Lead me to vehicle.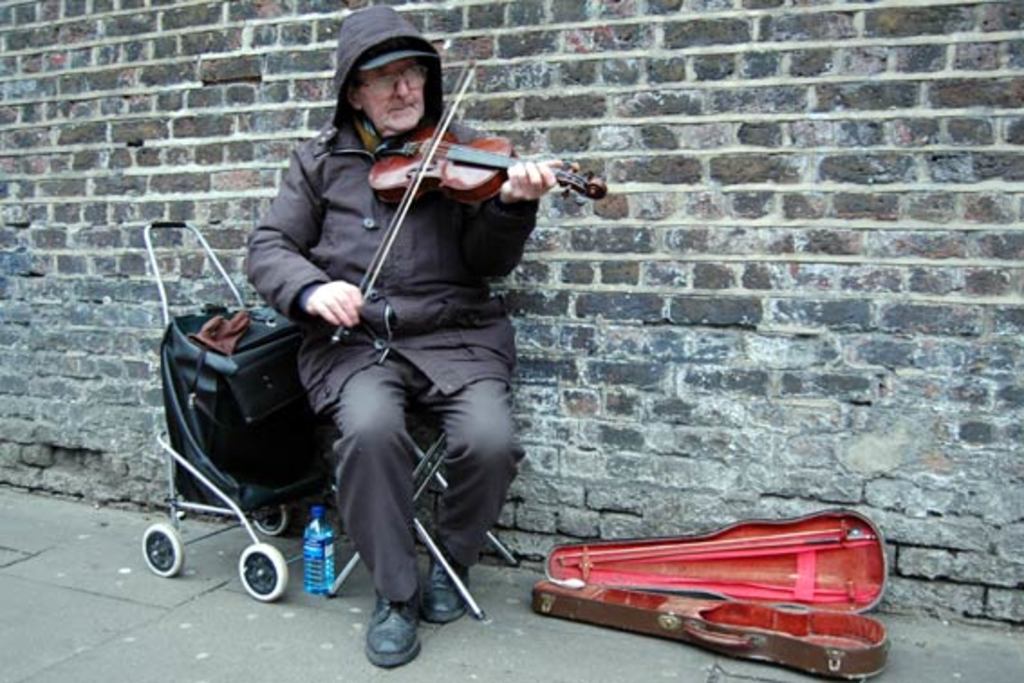
Lead to bbox(150, 211, 367, 607).
